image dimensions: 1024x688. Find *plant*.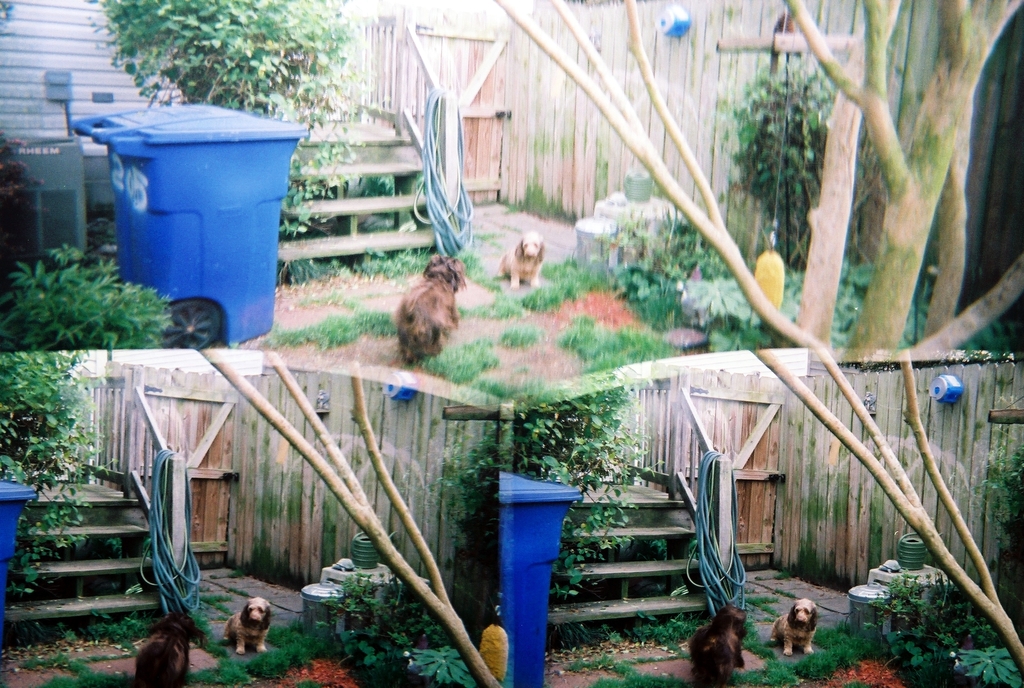
left=715, top=50, right=837, bottom=252.
